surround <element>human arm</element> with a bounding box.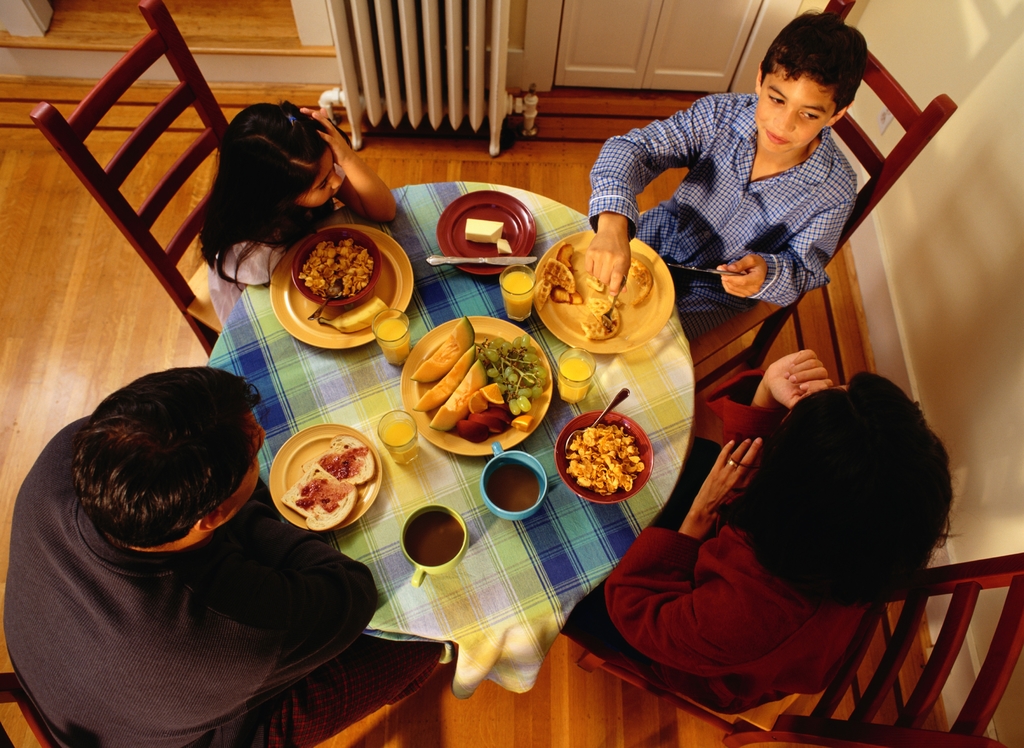
<bbox>753, 345, 831, 419</bbox>.
